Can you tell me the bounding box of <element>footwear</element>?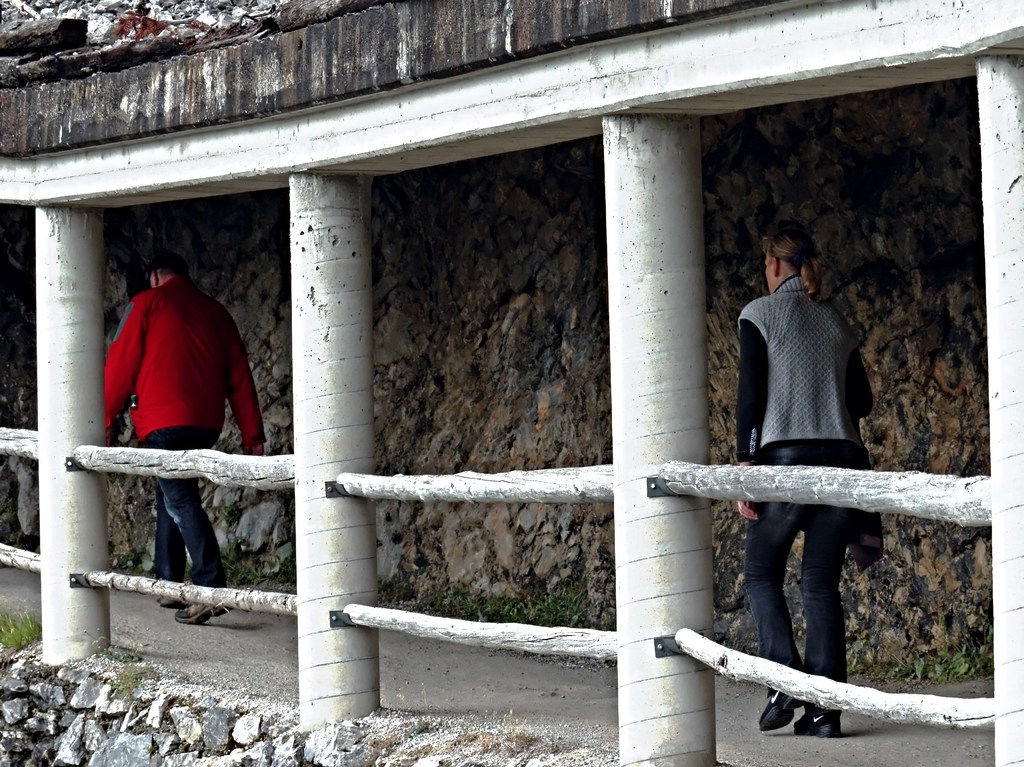
173, 602, 232, 622.
